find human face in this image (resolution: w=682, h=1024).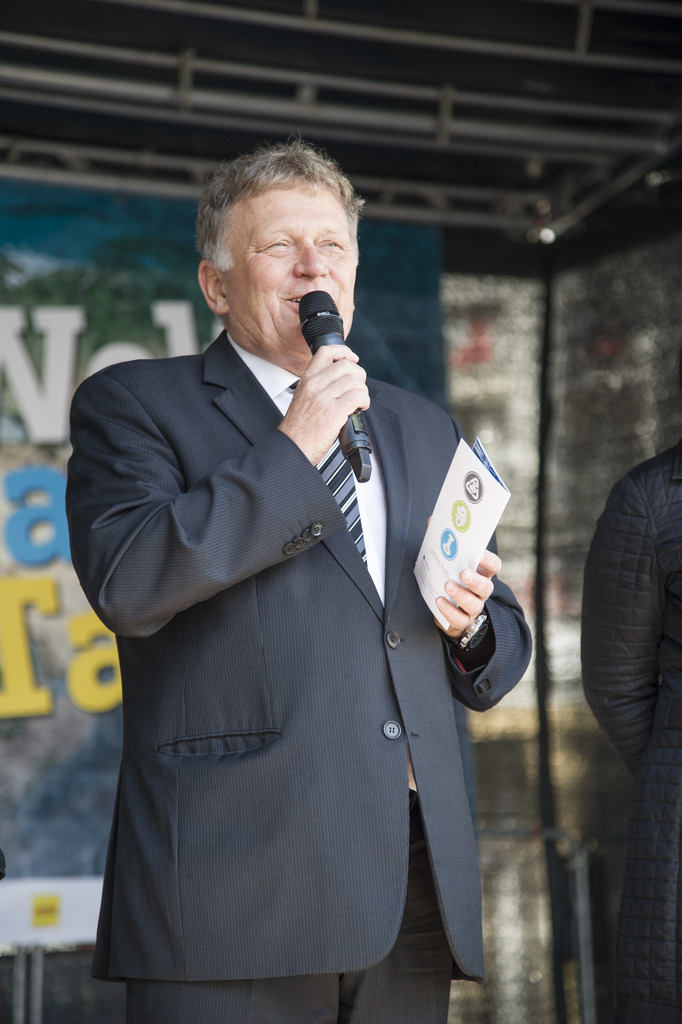
223, 186, 354, 357.
